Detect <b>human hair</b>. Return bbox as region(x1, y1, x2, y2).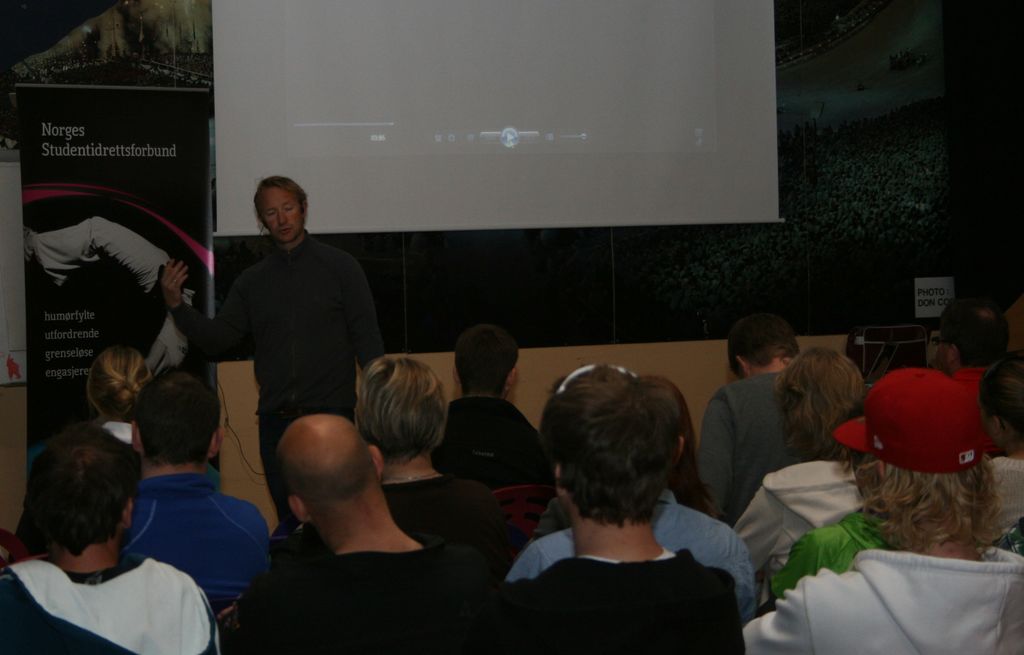
region(353, 354, 447, 463).
